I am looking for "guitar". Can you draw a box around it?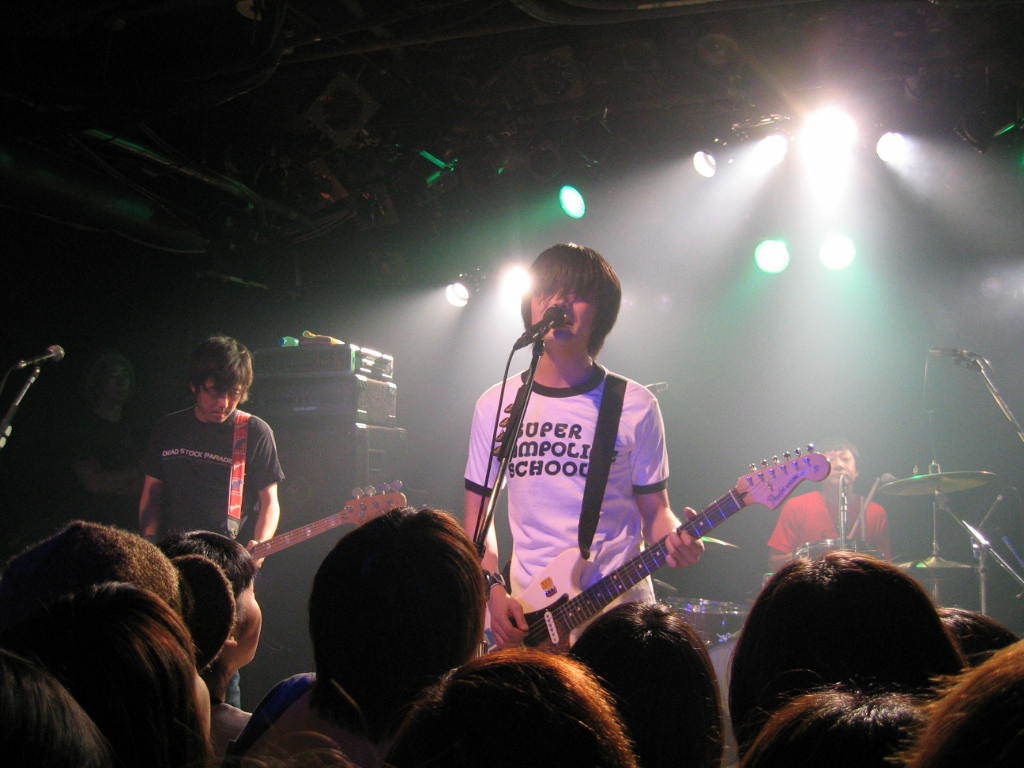
Sure, the bounding box is 237:485:426:602.
